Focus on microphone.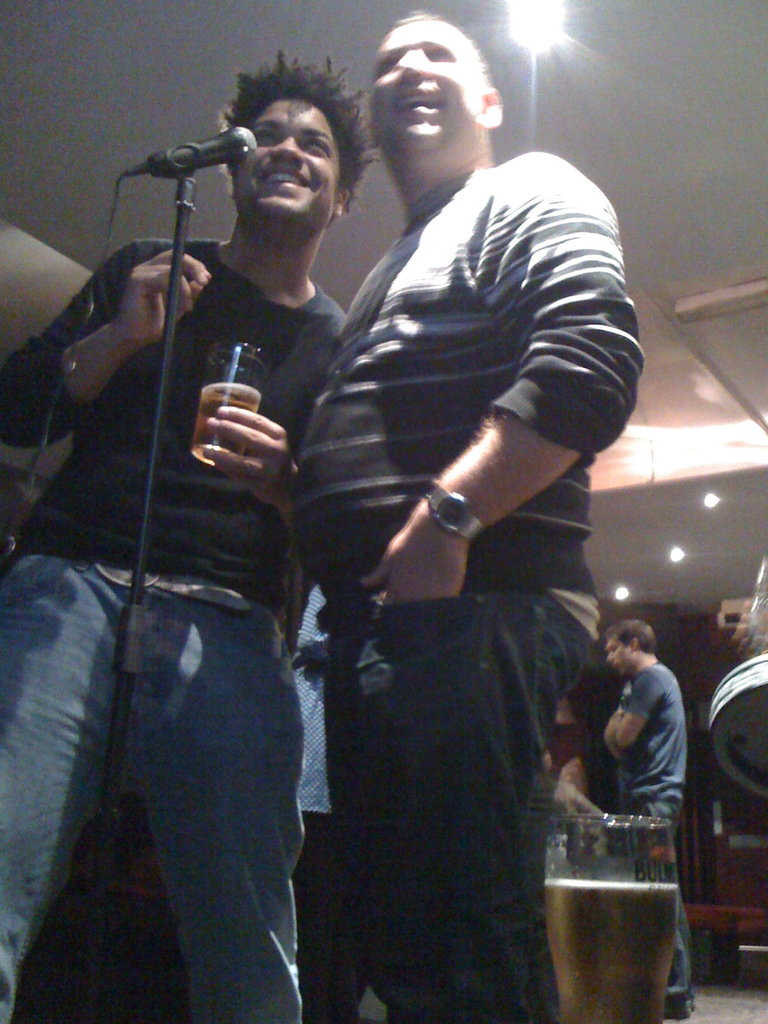
Focused at box=[124, 122, 267, 183].
